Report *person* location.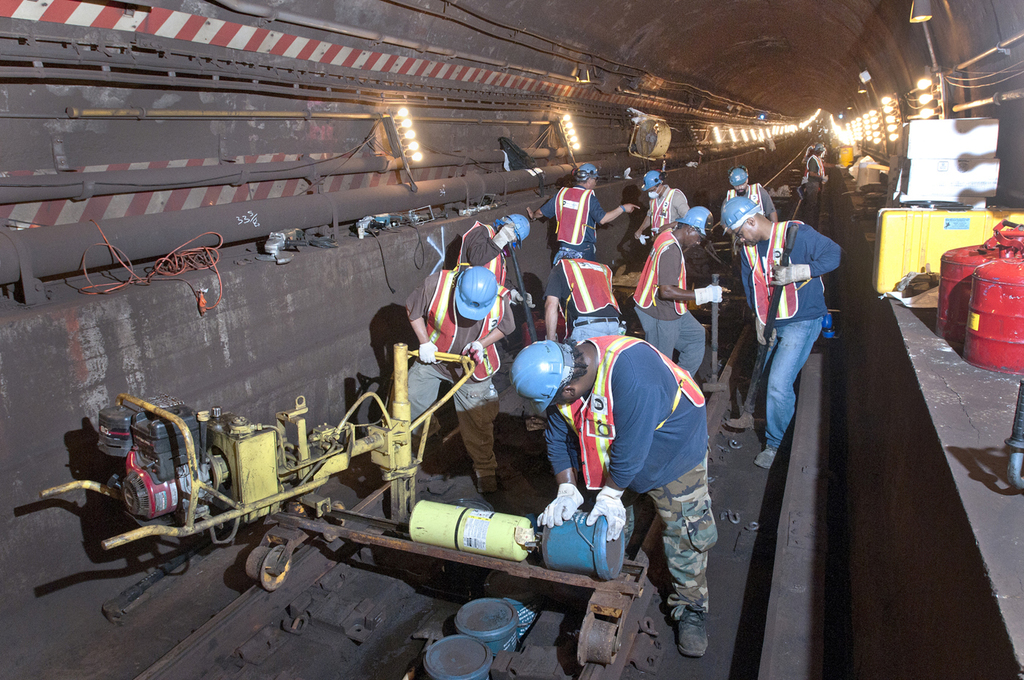
Report: x1=719, y1=200, x2=843, y2=469.
